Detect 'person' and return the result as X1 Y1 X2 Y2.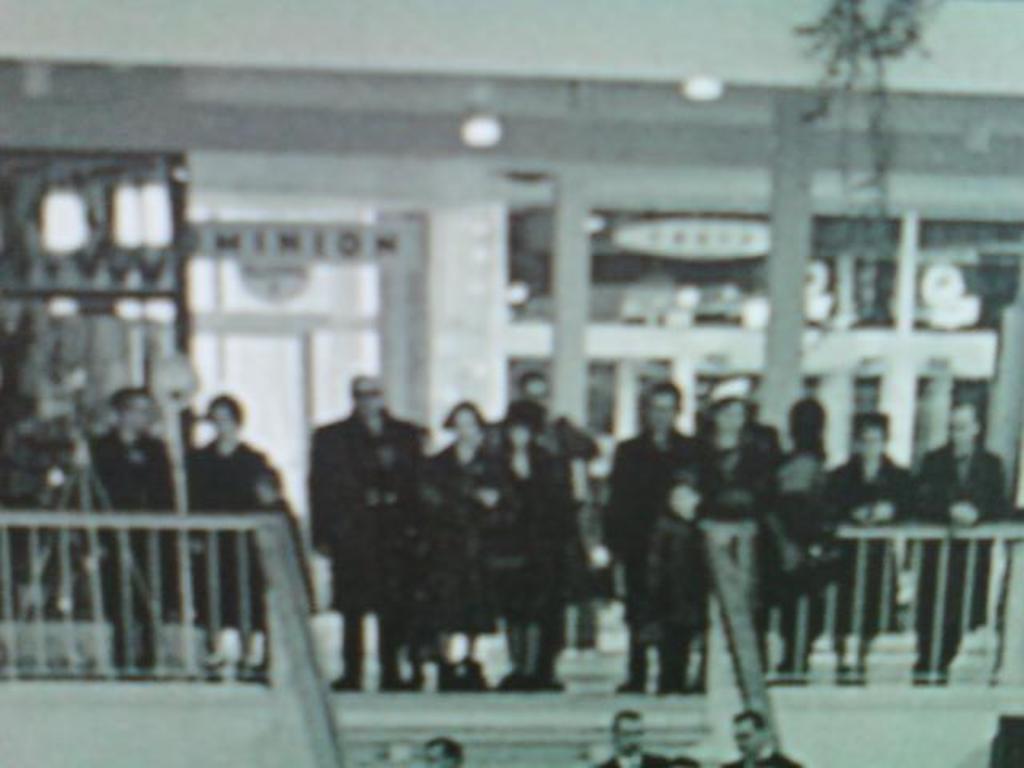
517 368 600 610.
